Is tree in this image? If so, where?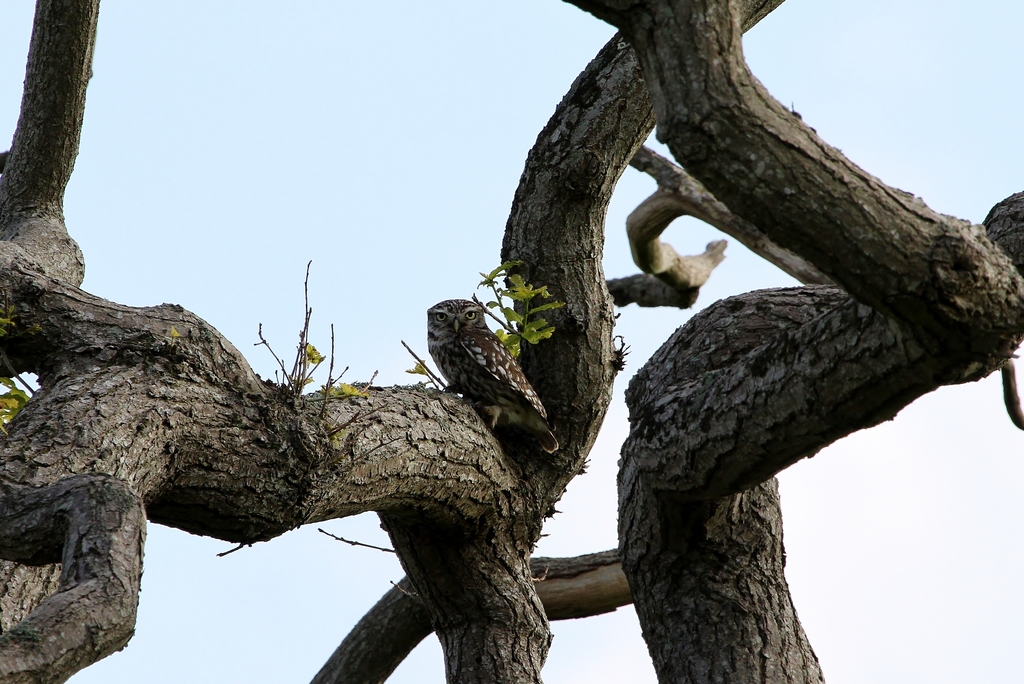
Yes, at rect(0, 0, 1023, 683).
